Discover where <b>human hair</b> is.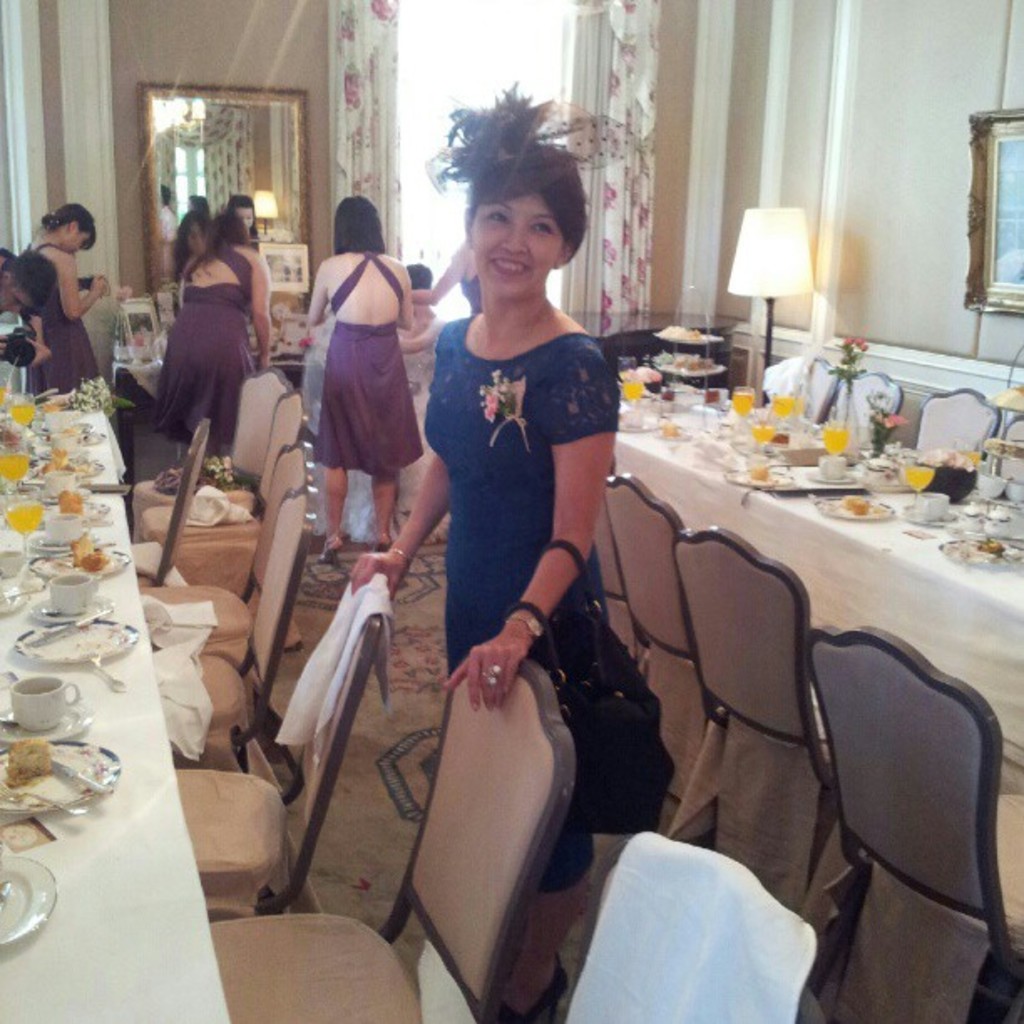
Discovered at 448:107:599:259.
